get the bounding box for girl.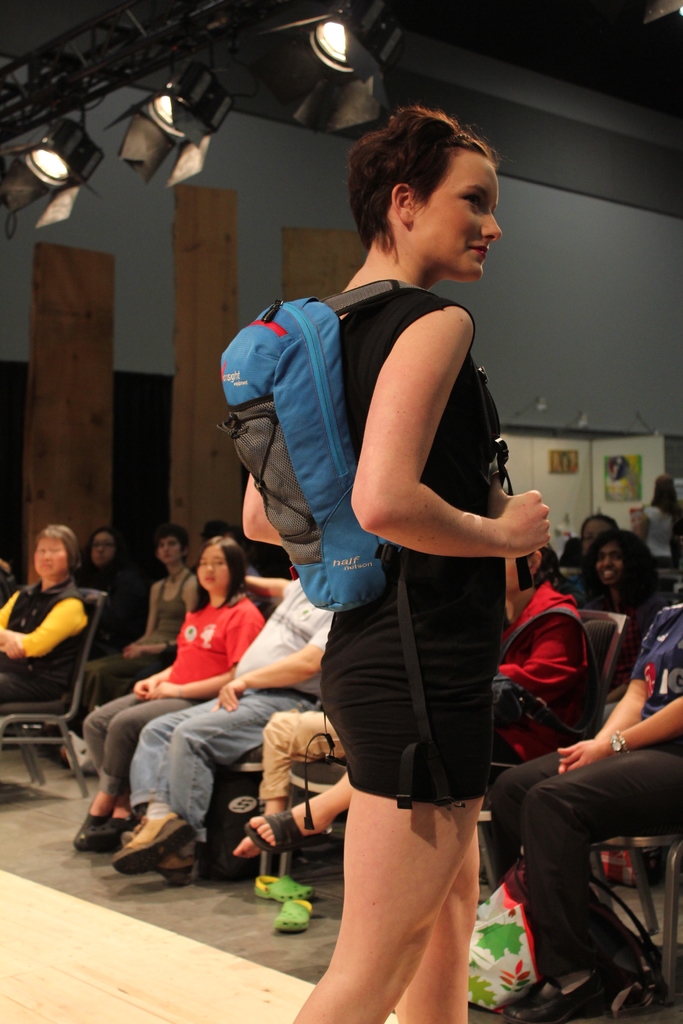
locate(579, 531, 663, 690).
